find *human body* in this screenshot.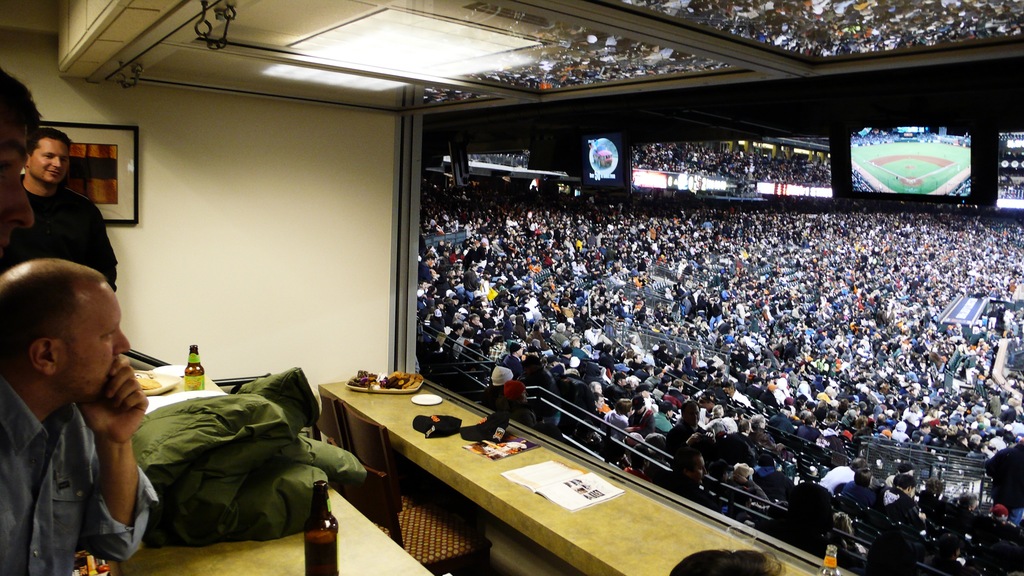
The bounding box for *human body* is <region>429, 291, 435, 292</region>.
